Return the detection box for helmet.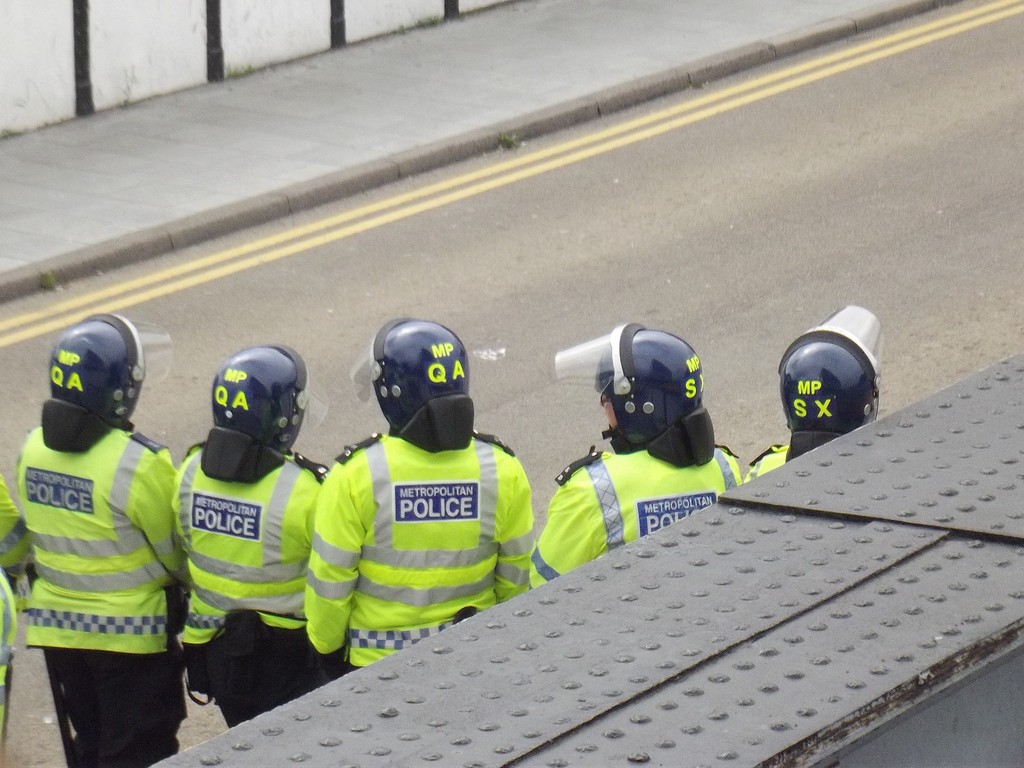
[774,301,886,465].
